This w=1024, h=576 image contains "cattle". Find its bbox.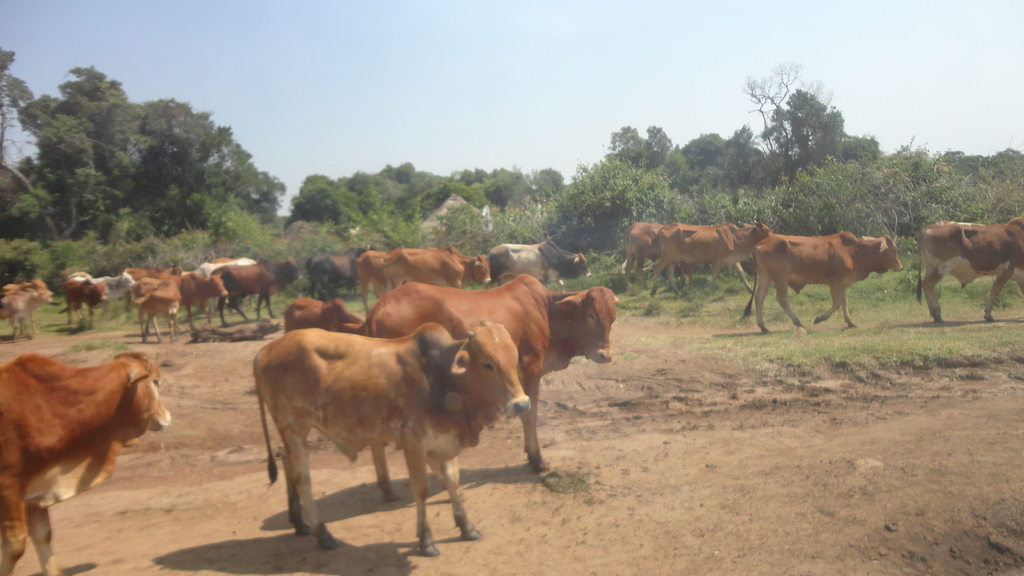
{"x1": 209, "y1": 259, "x2": 299, "y2": 321}.
